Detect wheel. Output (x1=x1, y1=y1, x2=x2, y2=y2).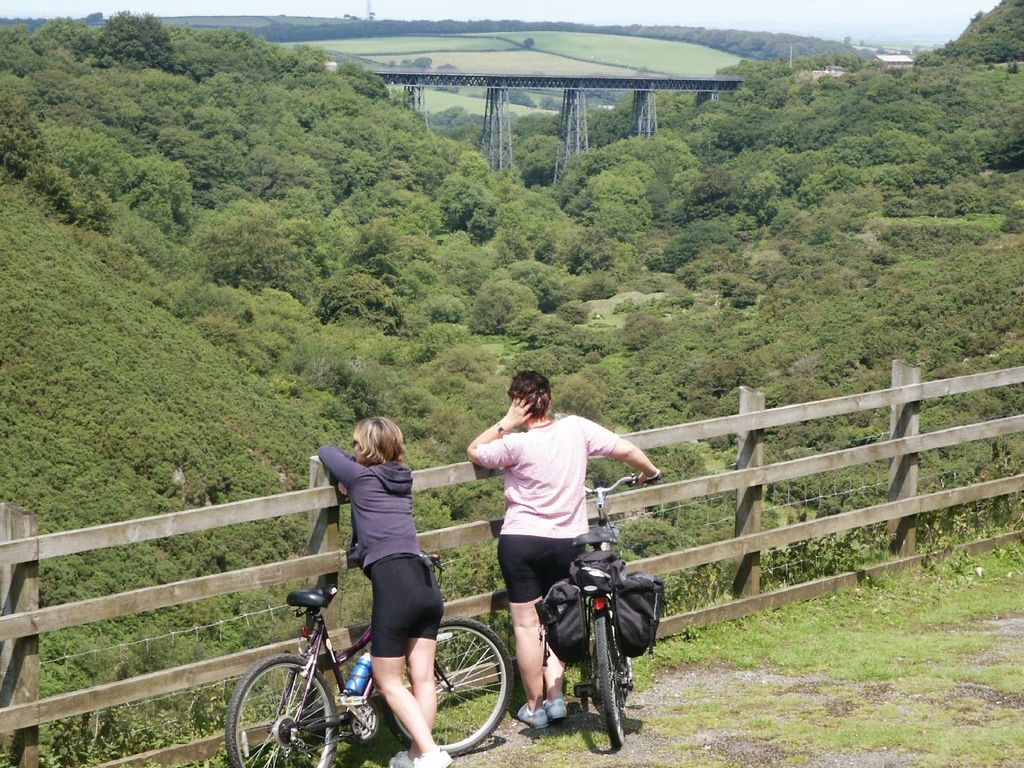
(x1=382, y1=620, x2=514, y2=754).
